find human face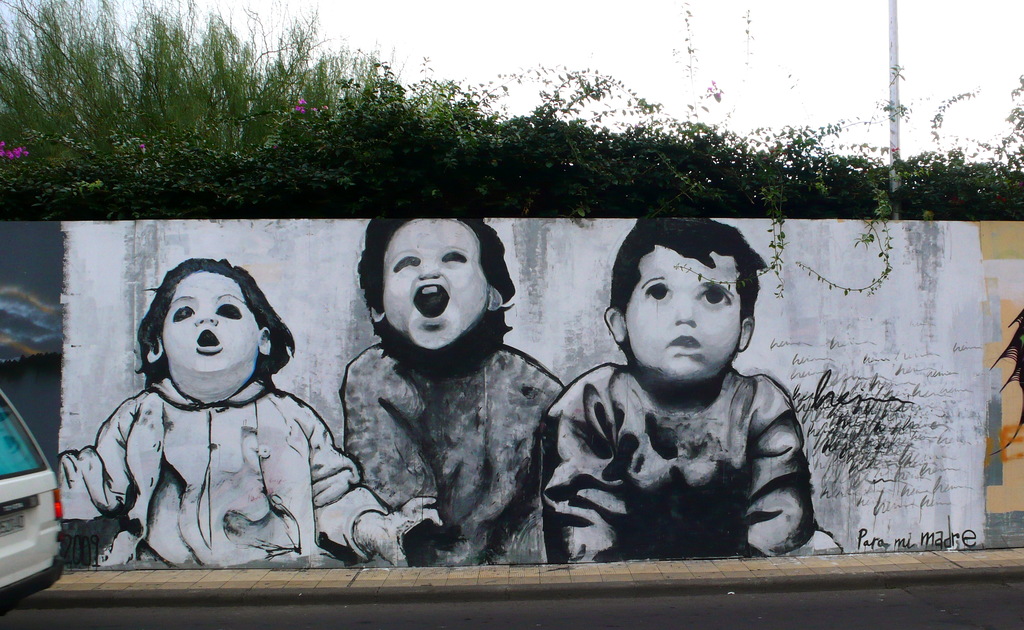
bbox=[381, 219, 487, 350]
